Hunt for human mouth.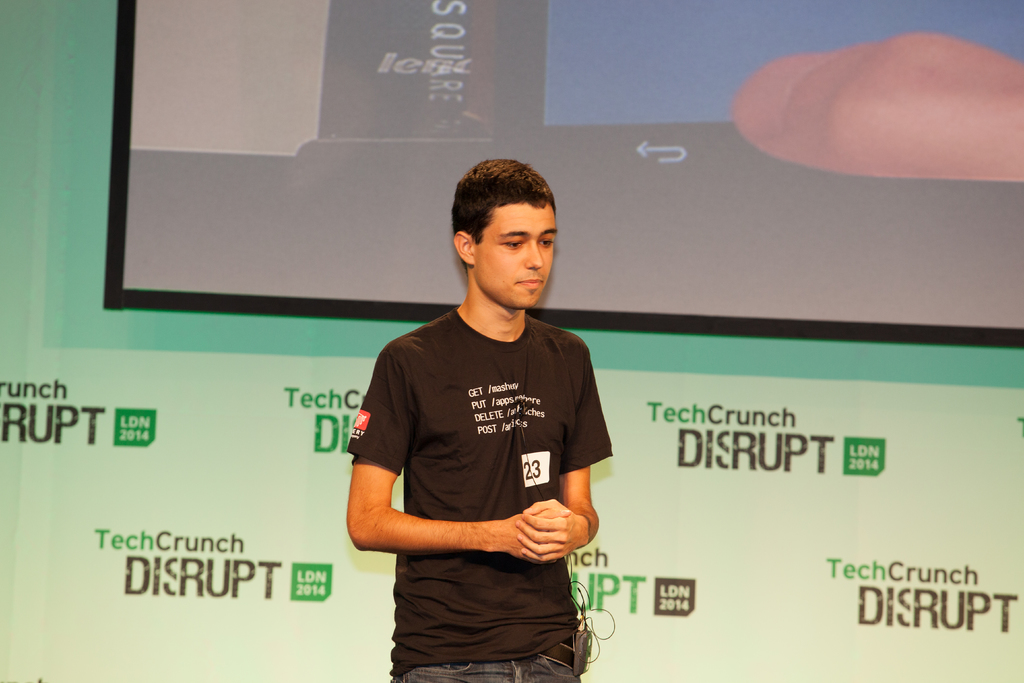
Hunted down at (left=512, top=274, right=548, bottom=292).
